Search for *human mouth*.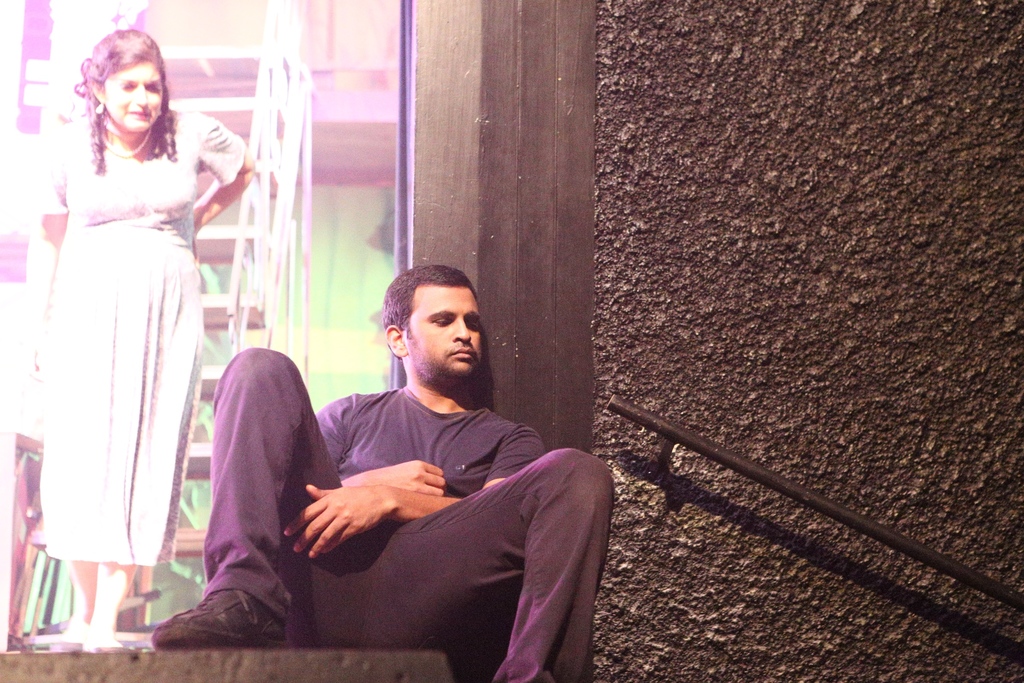
Found at bbox=(450, 348, 471, 357).
